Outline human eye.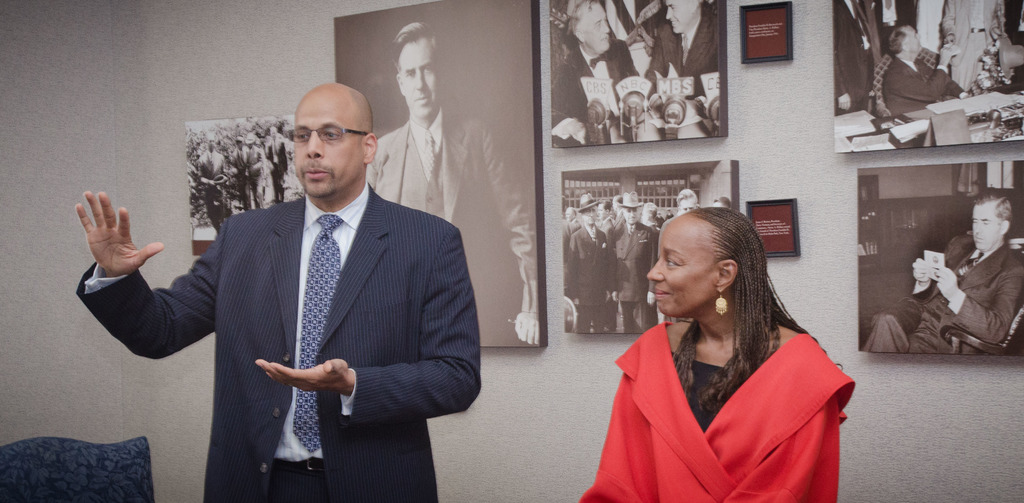
Outline: select_region(319, 131, 346, 142).
